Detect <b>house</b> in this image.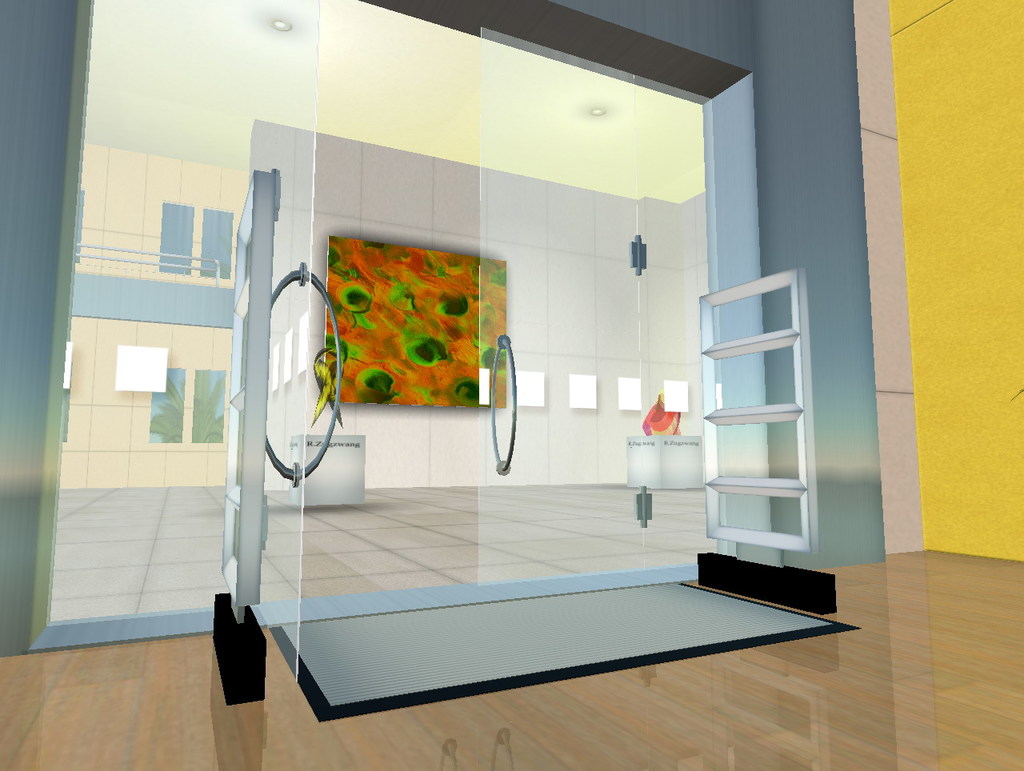
Detection: pyautogui.locateOnScreen(0, 0, 1023, 770).
